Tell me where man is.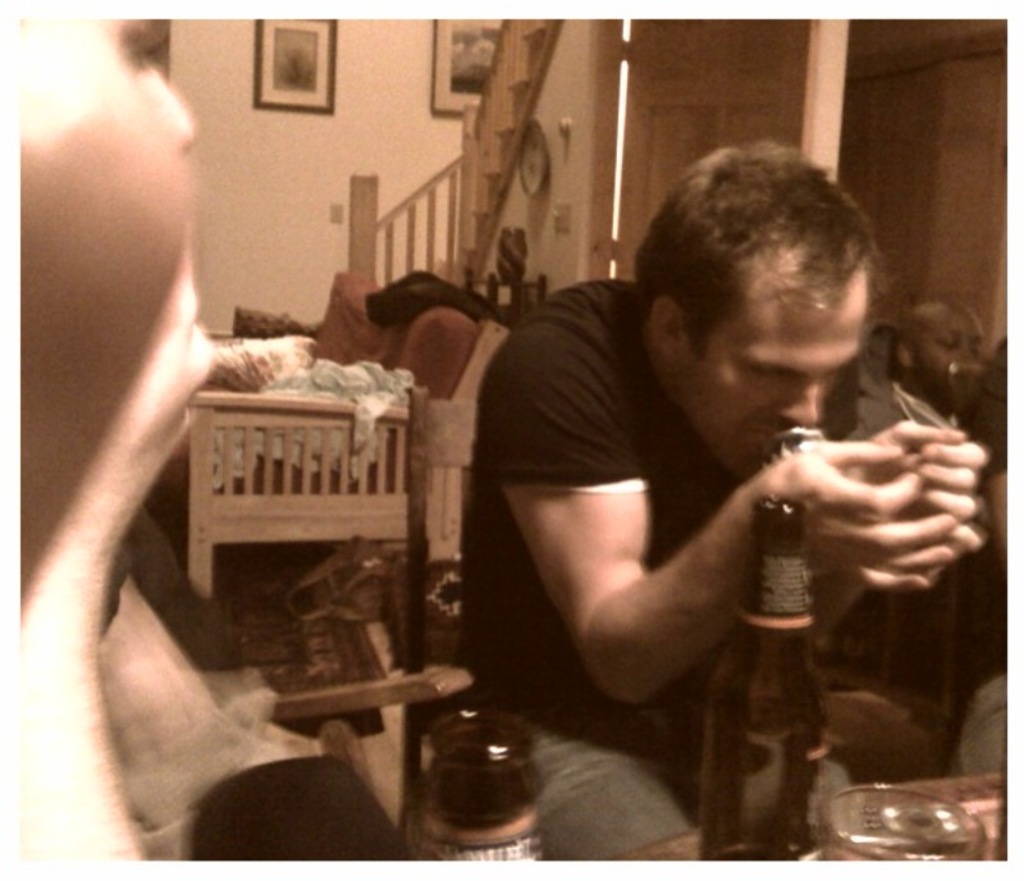
man is at rect(19, 15, 425, 863).
